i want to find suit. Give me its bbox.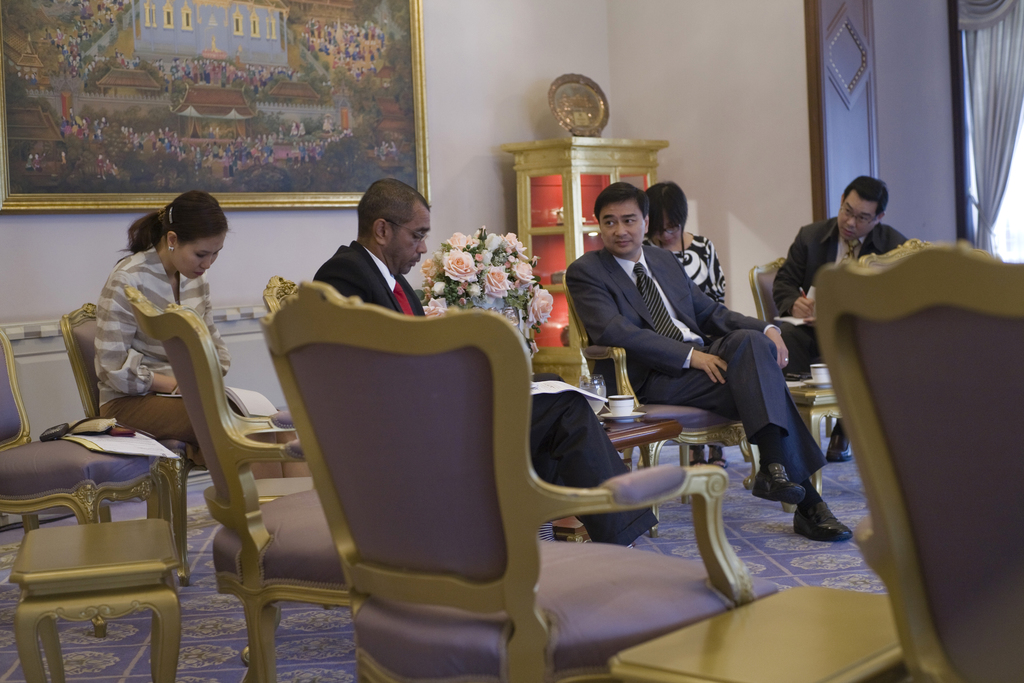
Rect(575, 199, 821, 519).
